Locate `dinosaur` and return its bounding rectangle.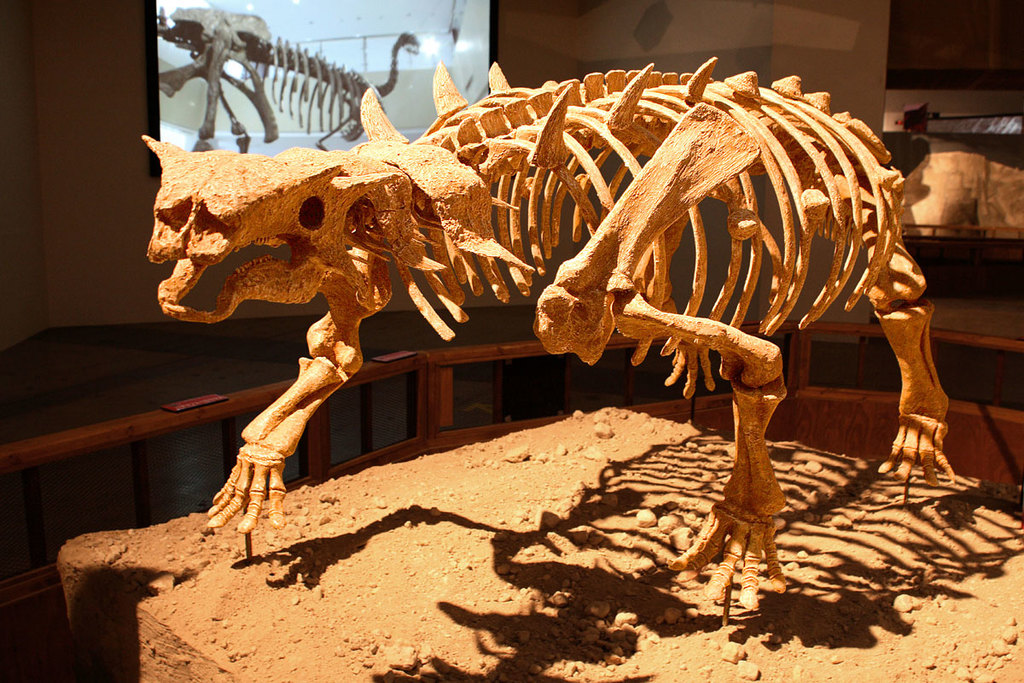
bbox=[142, 60, 959, 621].
